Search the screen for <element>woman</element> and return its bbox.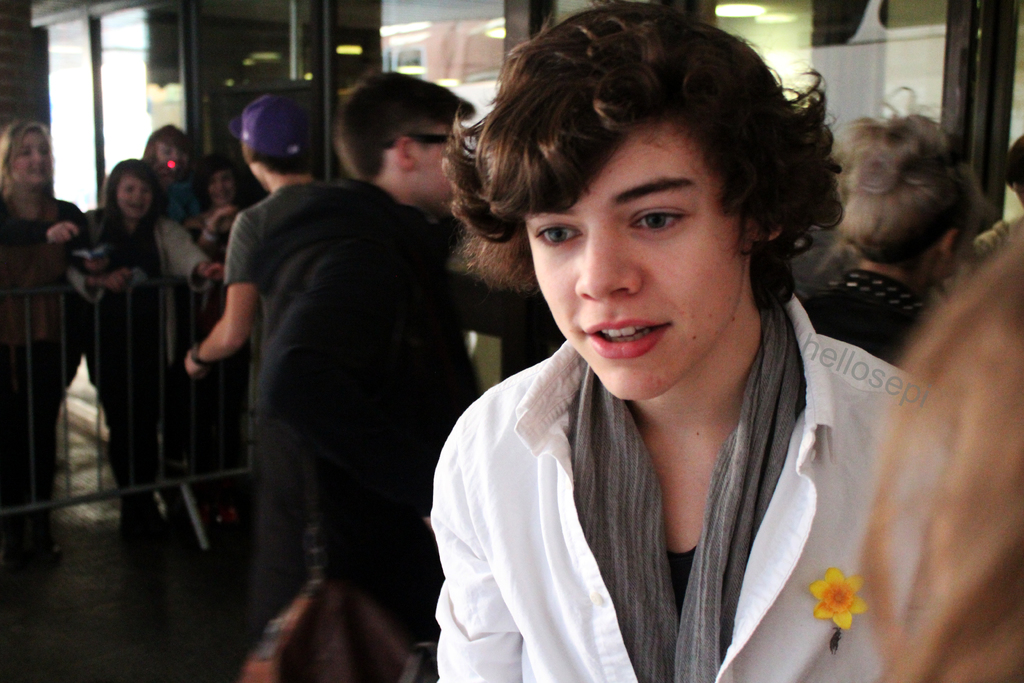
Found: 794,106,988,365.
